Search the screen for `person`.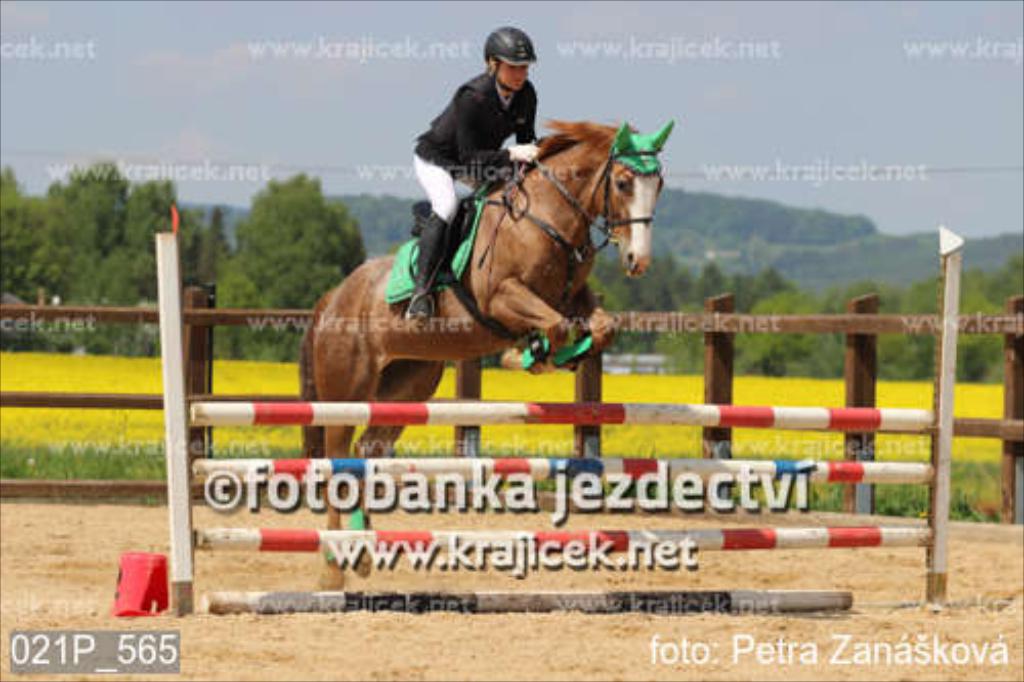
Found at <bbox>416, 18, 549, 322</bbox>.
